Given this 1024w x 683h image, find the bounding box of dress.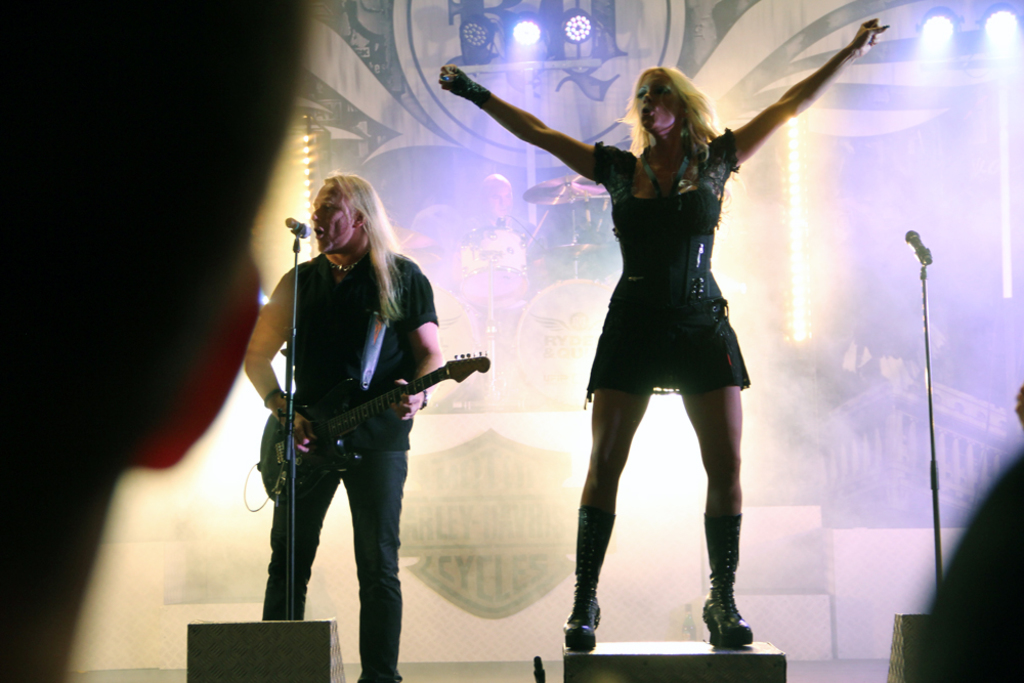
box=[586, 127, 749, 407].
